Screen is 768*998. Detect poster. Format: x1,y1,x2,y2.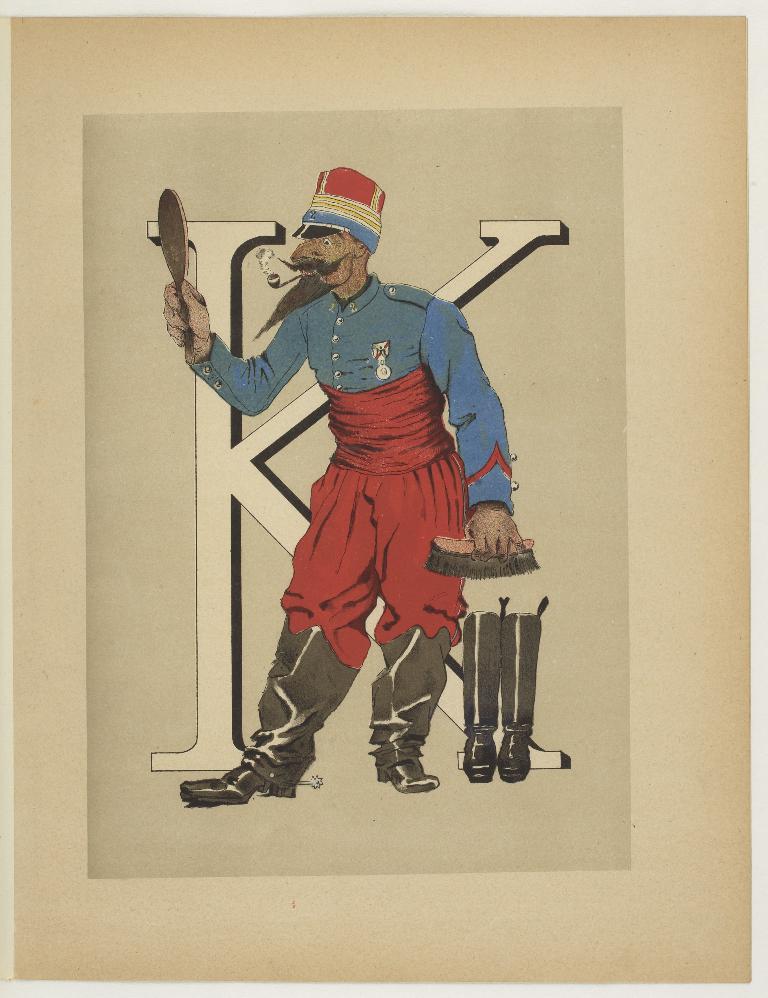
0,0,767,997.
